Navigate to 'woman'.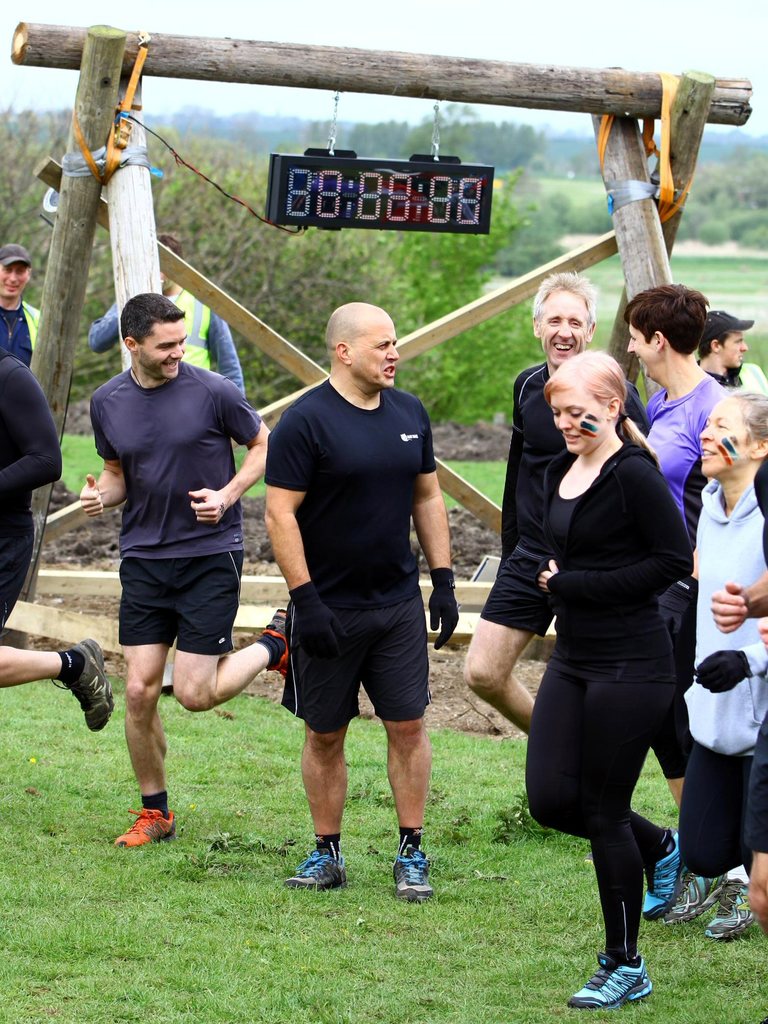
Navigation target: bbox=[495, 290, 701, 1011].
